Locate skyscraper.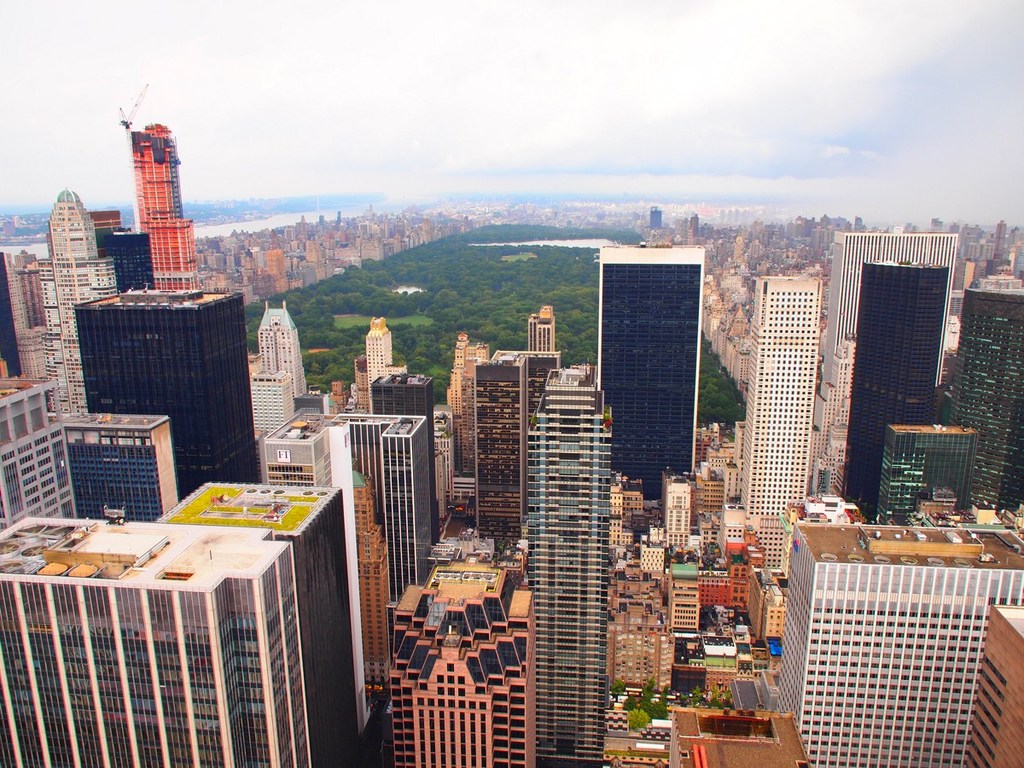
Bounding box: rect(808, 226, 957, 488).
